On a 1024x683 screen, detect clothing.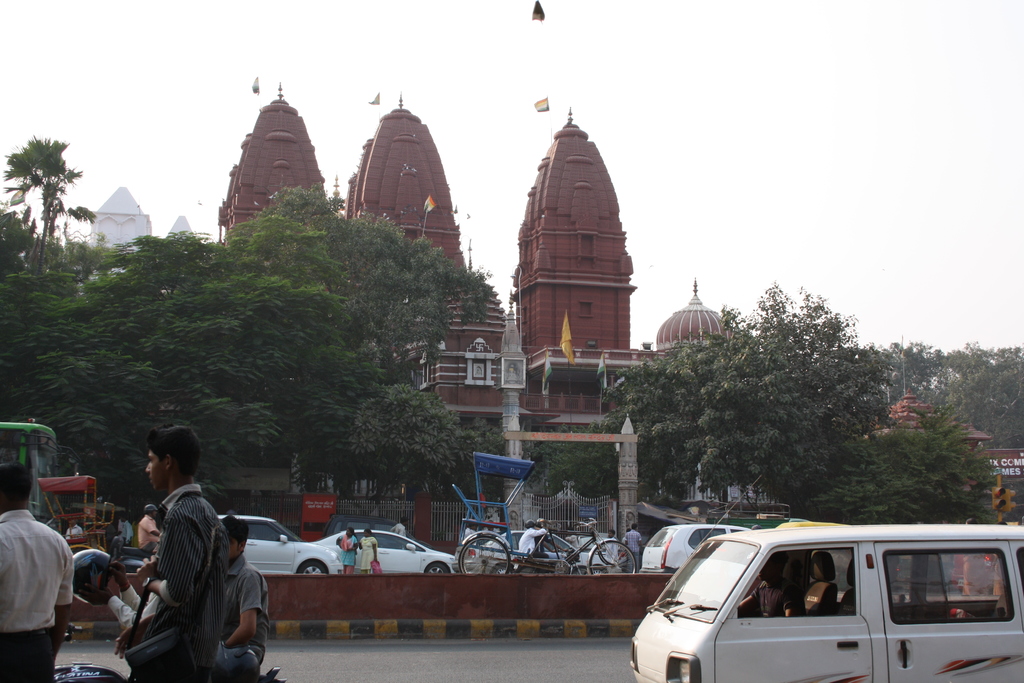
143:483:228:682.
